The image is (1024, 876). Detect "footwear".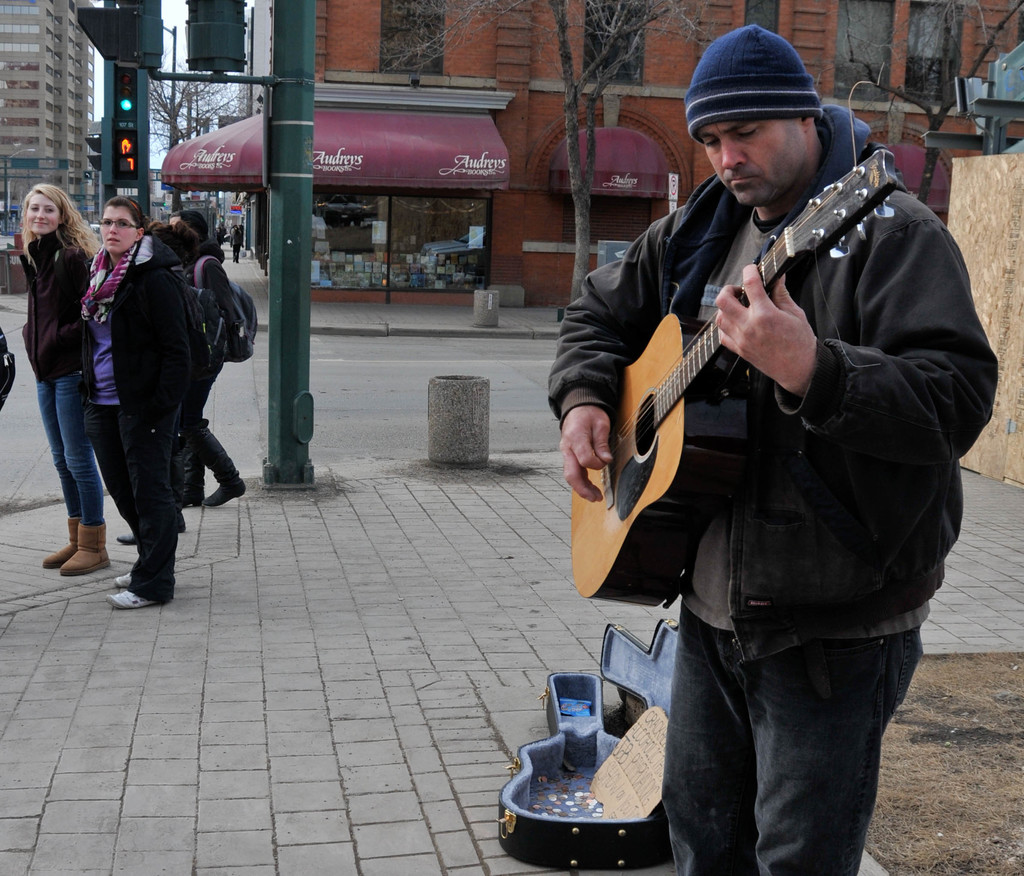
Detection: bbox=(104, 590, 165, 609).
